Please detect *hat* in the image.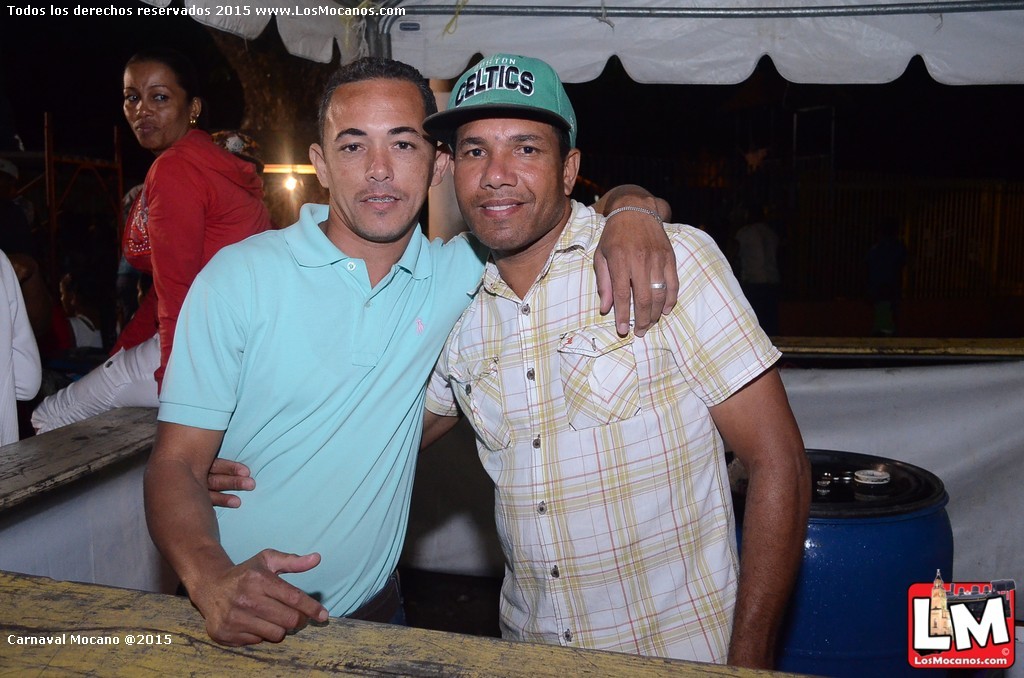
bbox=[418, 50, 578, 155].
